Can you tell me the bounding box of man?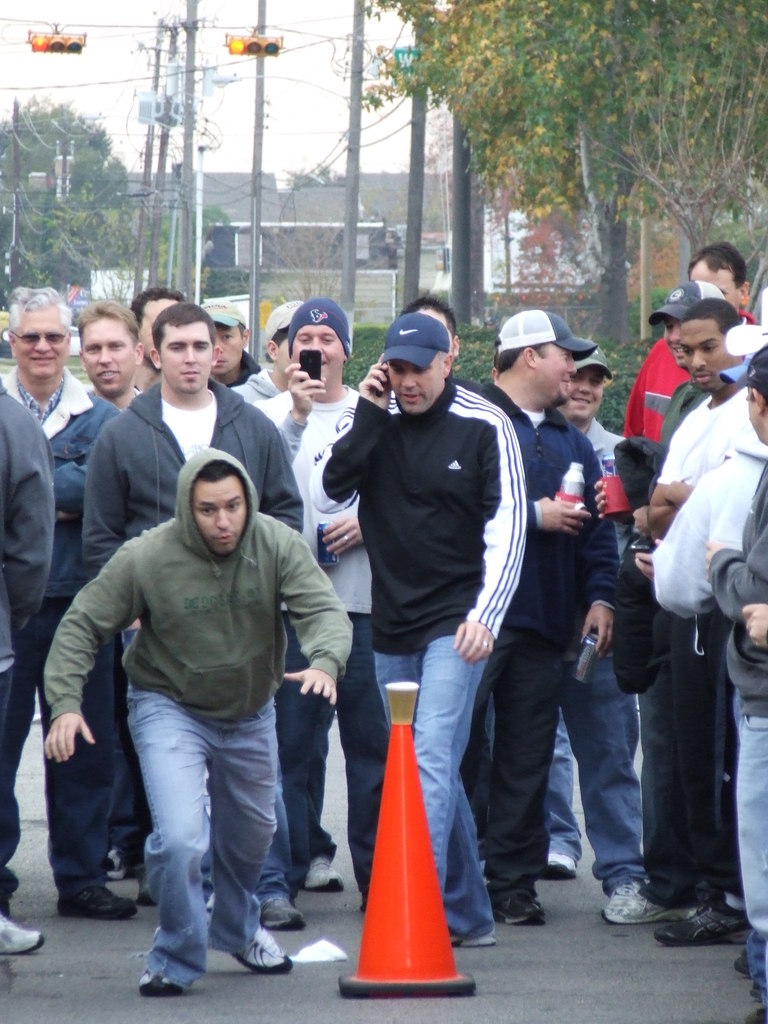
[541,342,625,892].
